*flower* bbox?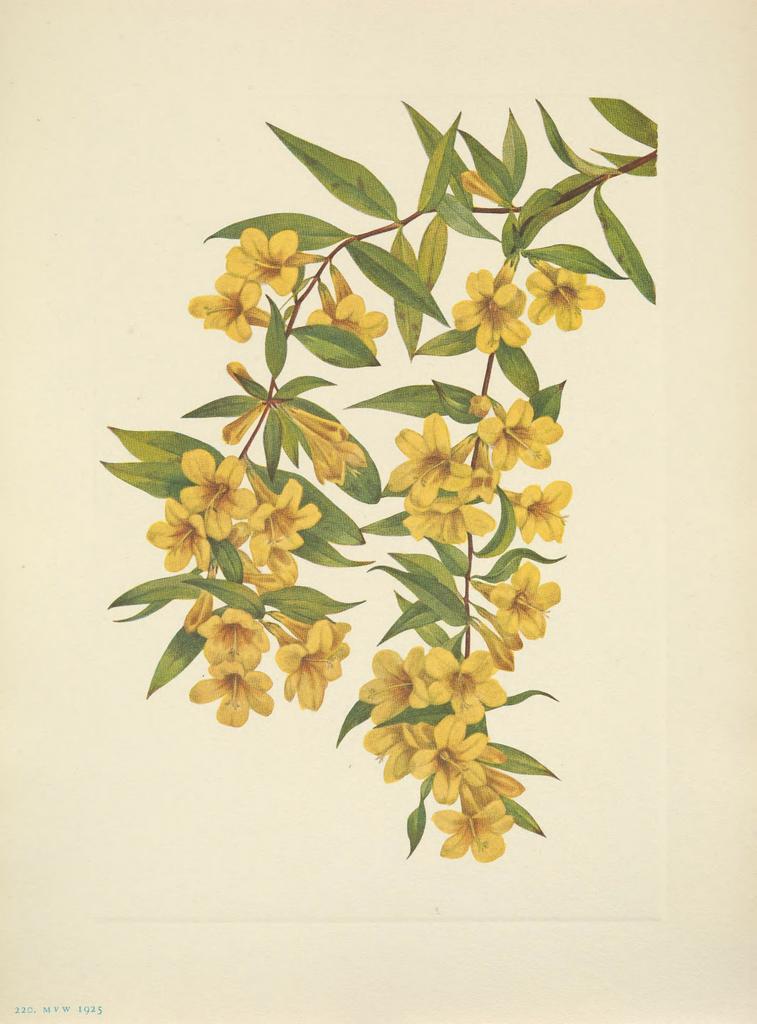
x1=399, y1=483, x2=493, y2=543
